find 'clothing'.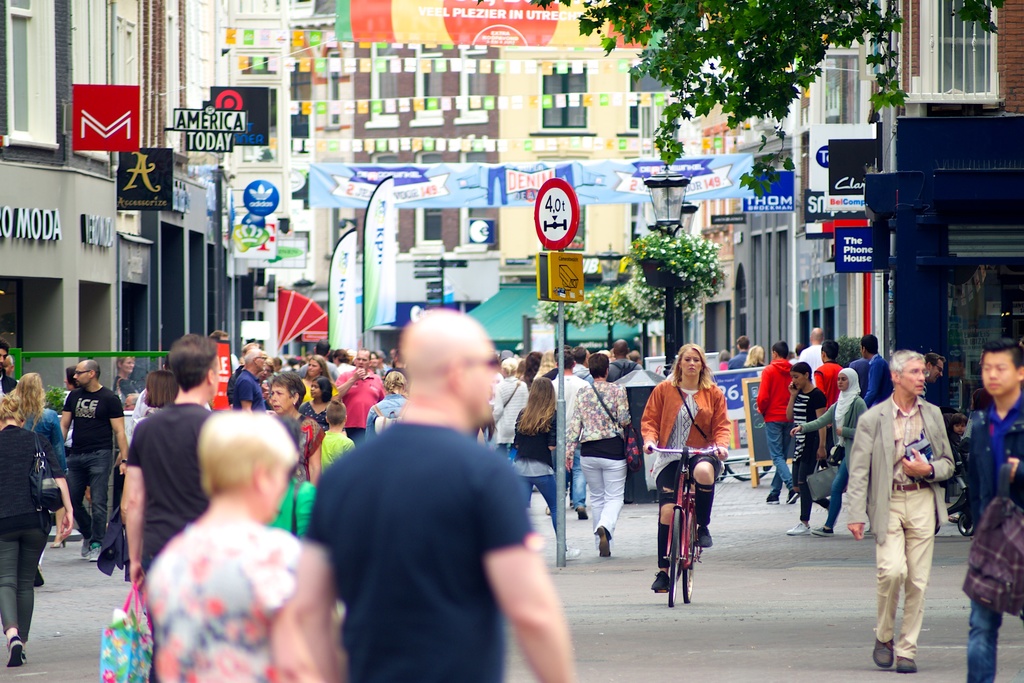
rect(232, 370, 271, 414).
